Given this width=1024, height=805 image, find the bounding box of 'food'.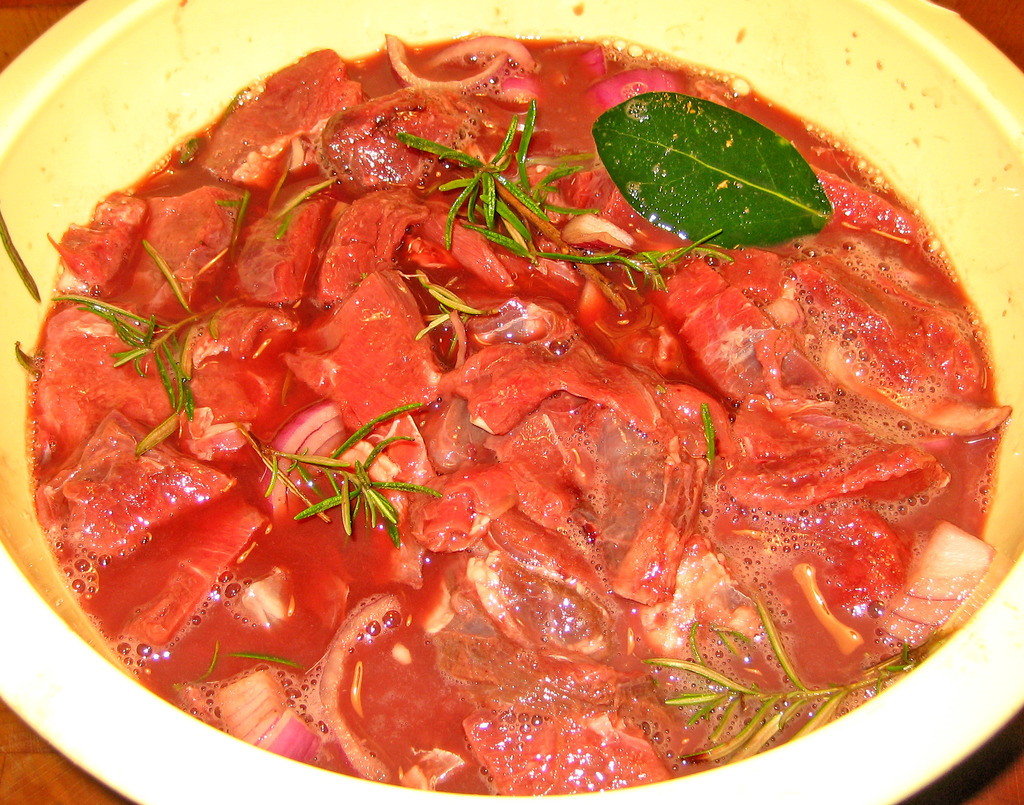
x1=0 y1=23 x2=1016 y2=795.
